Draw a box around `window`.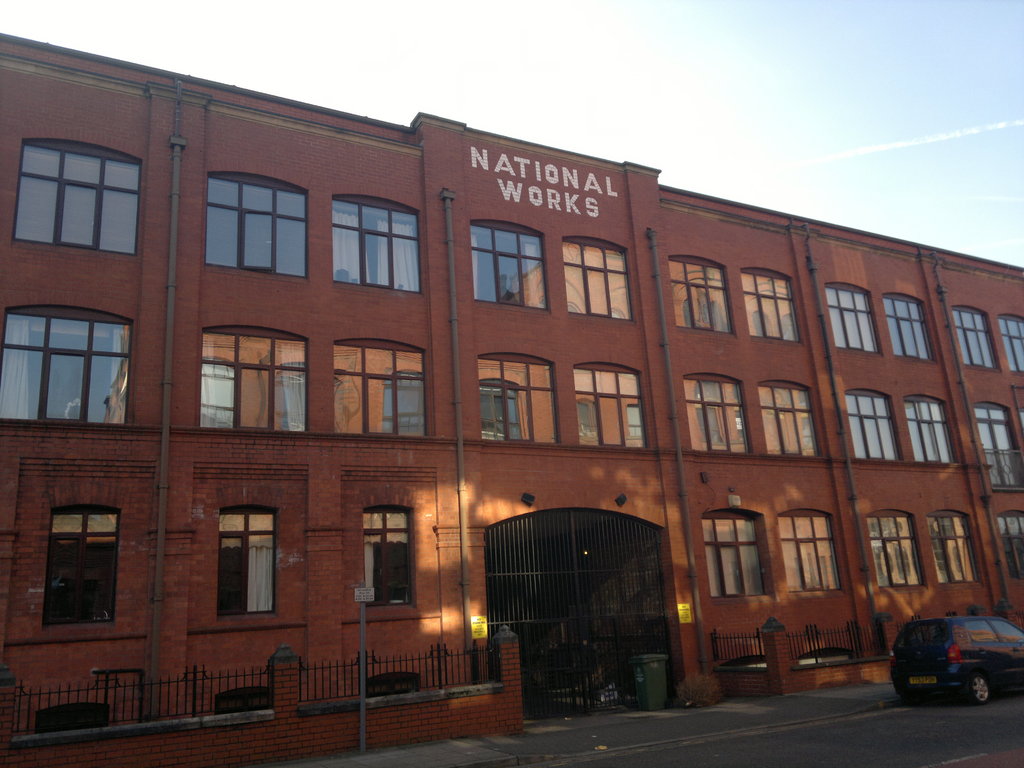
x1=975 y1=396 x2=1023 y2=504.
